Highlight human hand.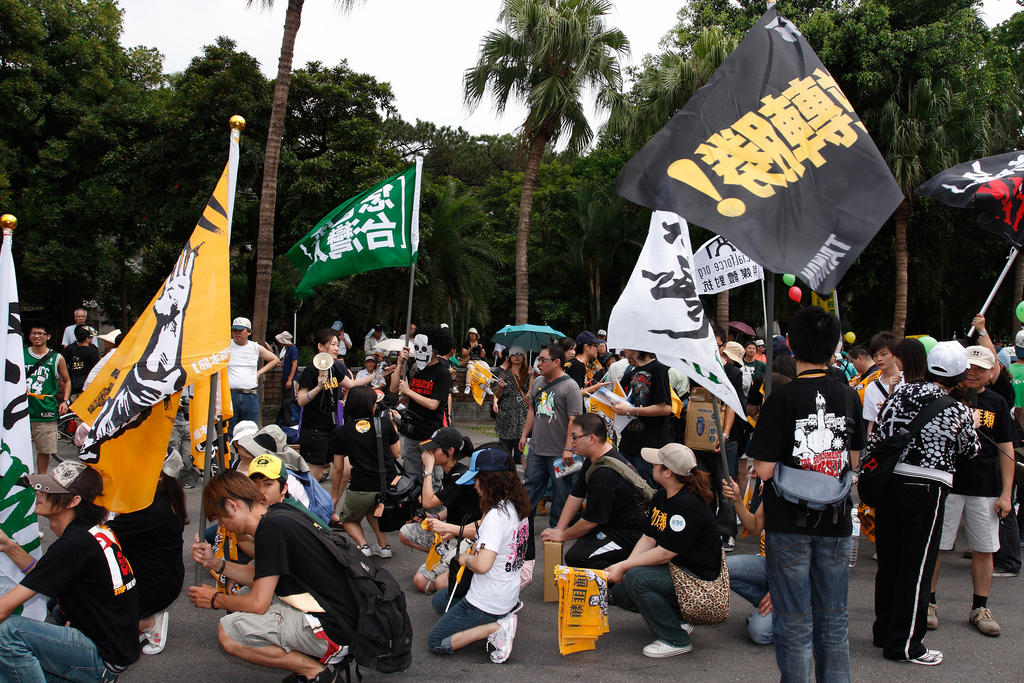
Highlighted region: detection(376, 361, 394, 377).
